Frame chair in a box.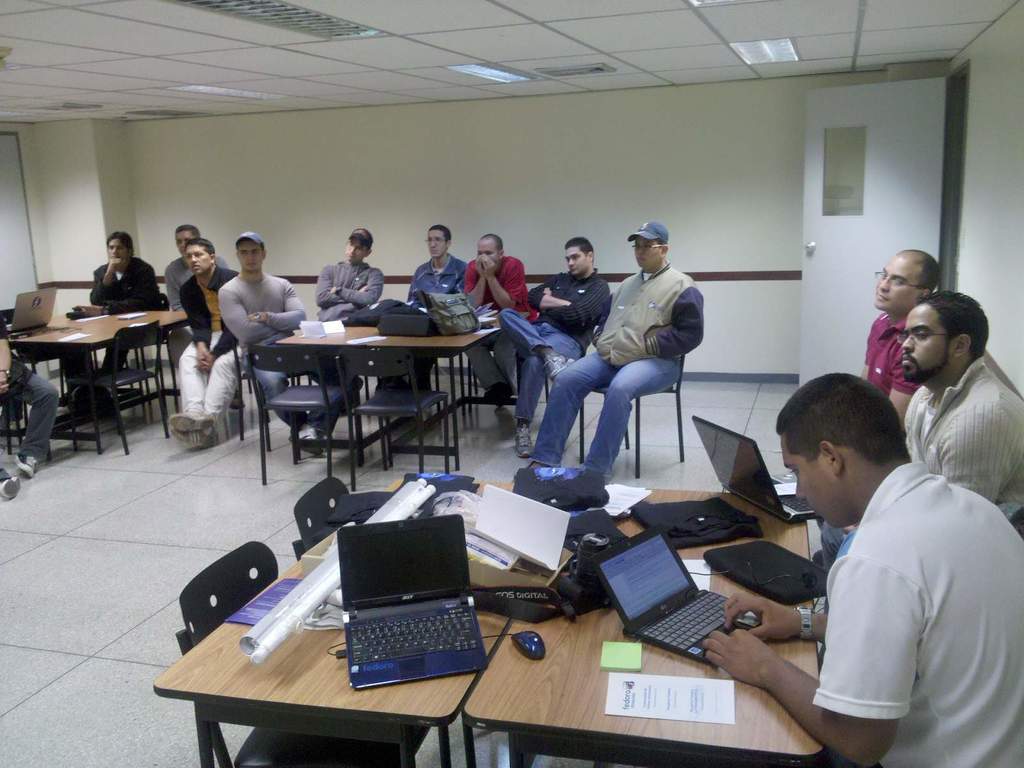
[left=291, top=477, right=478, bottom=767].
